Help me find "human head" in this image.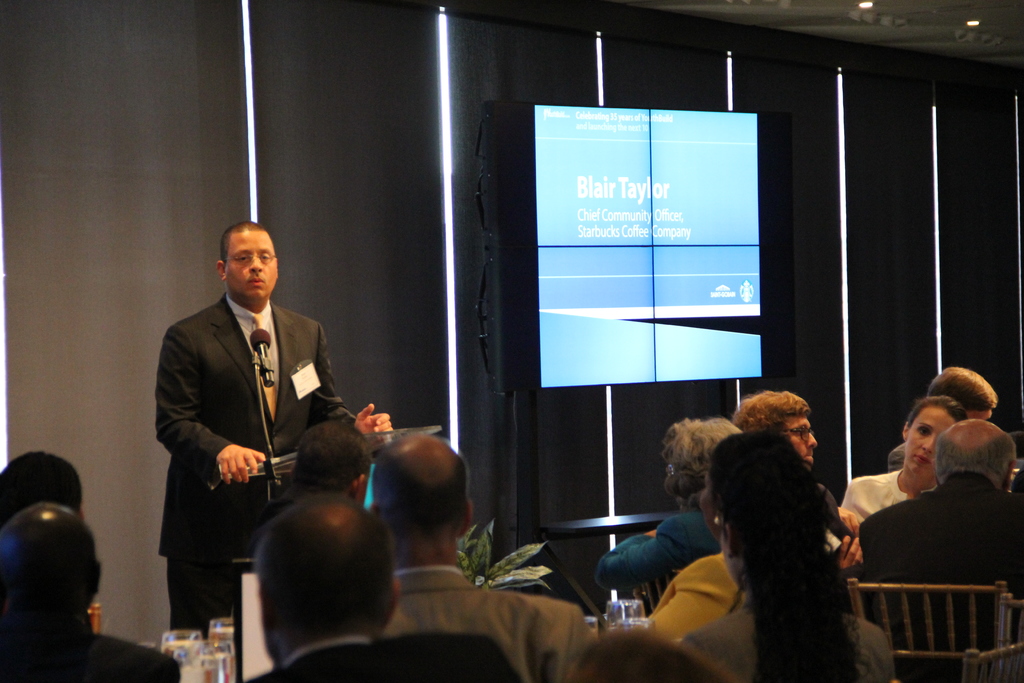
Found it: Rect(214, 218, 287, 303).
